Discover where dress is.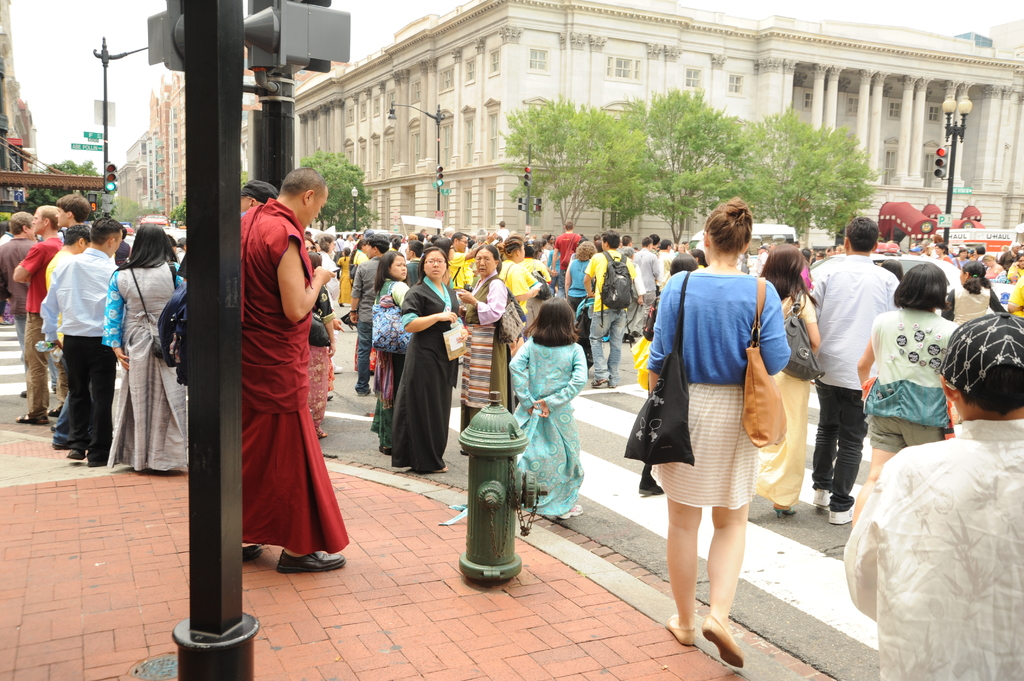
Discovered at region(104, 261, 195, 475).
